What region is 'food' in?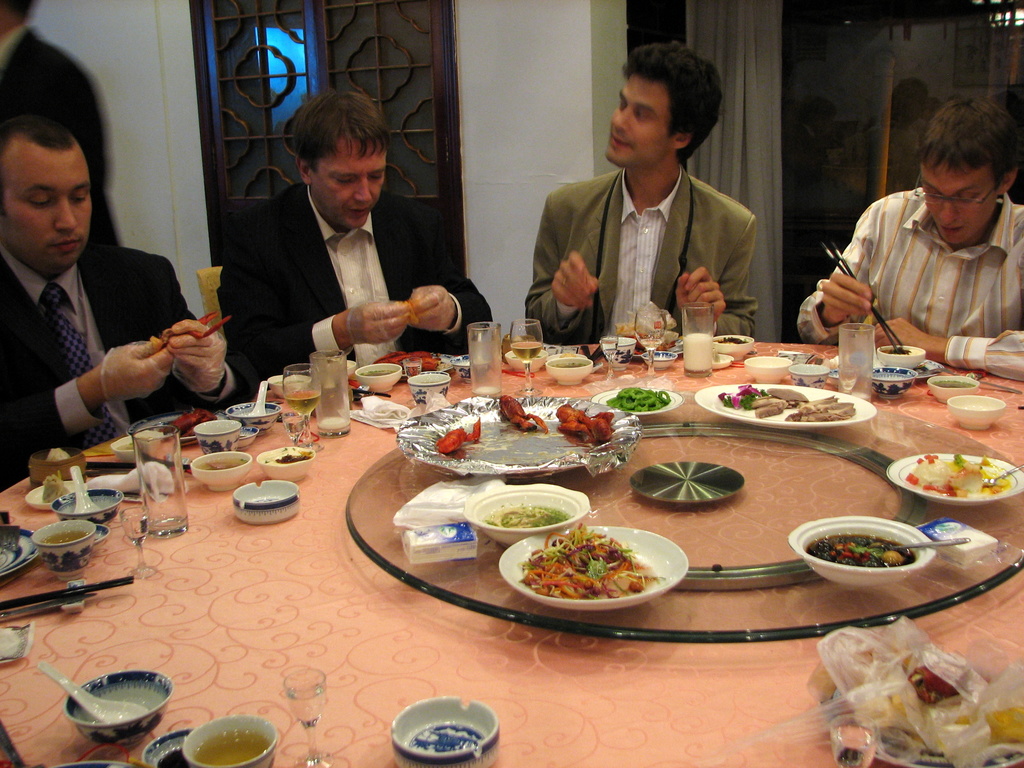
crop(161, 405, 218, 447).
